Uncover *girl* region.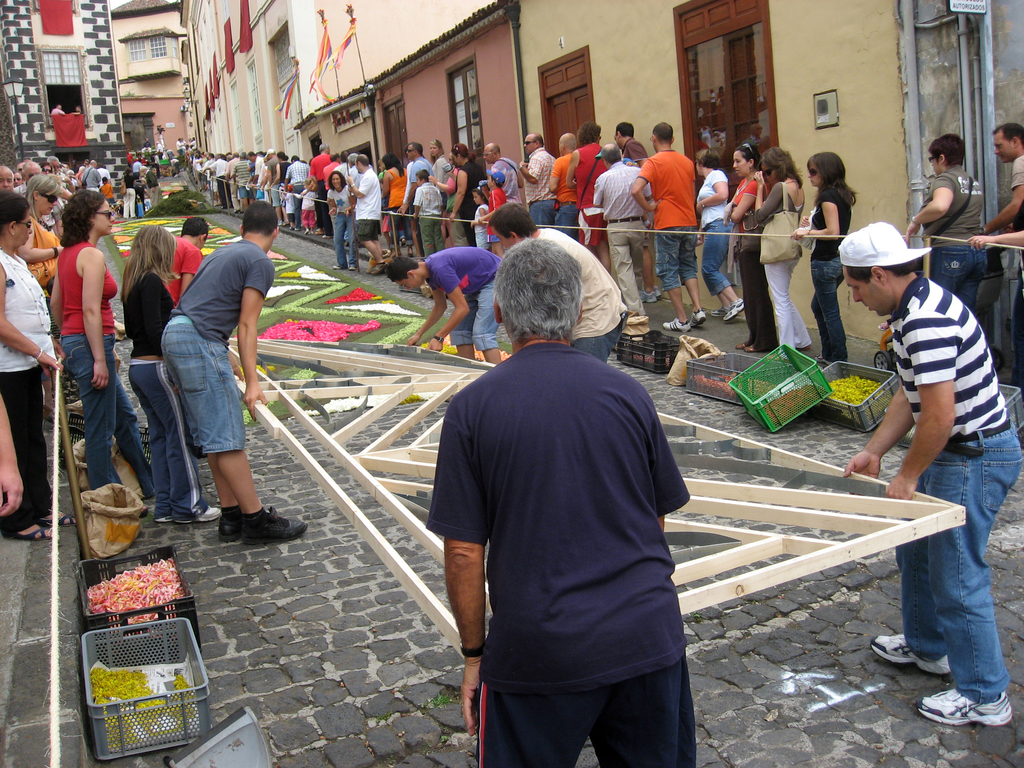
Uncovered: x1=471 y1=186 x2=492 y2=253.
